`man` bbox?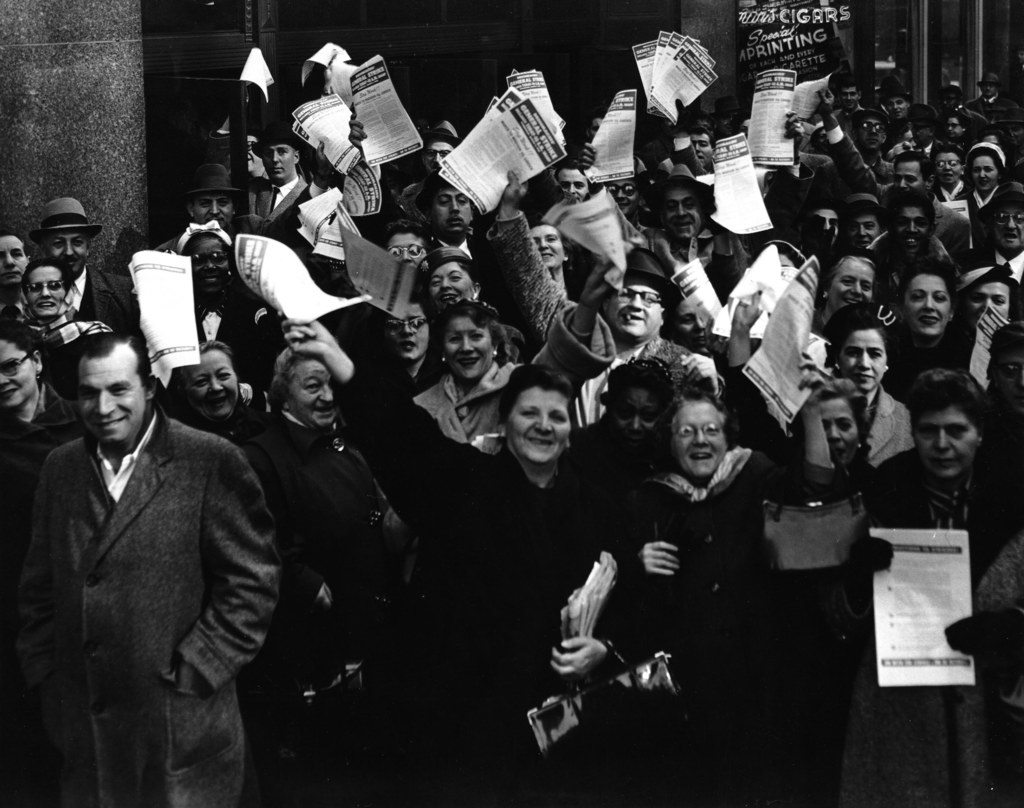
{"left": 659, "top": 296, "right": 716, "bottom": 360}
